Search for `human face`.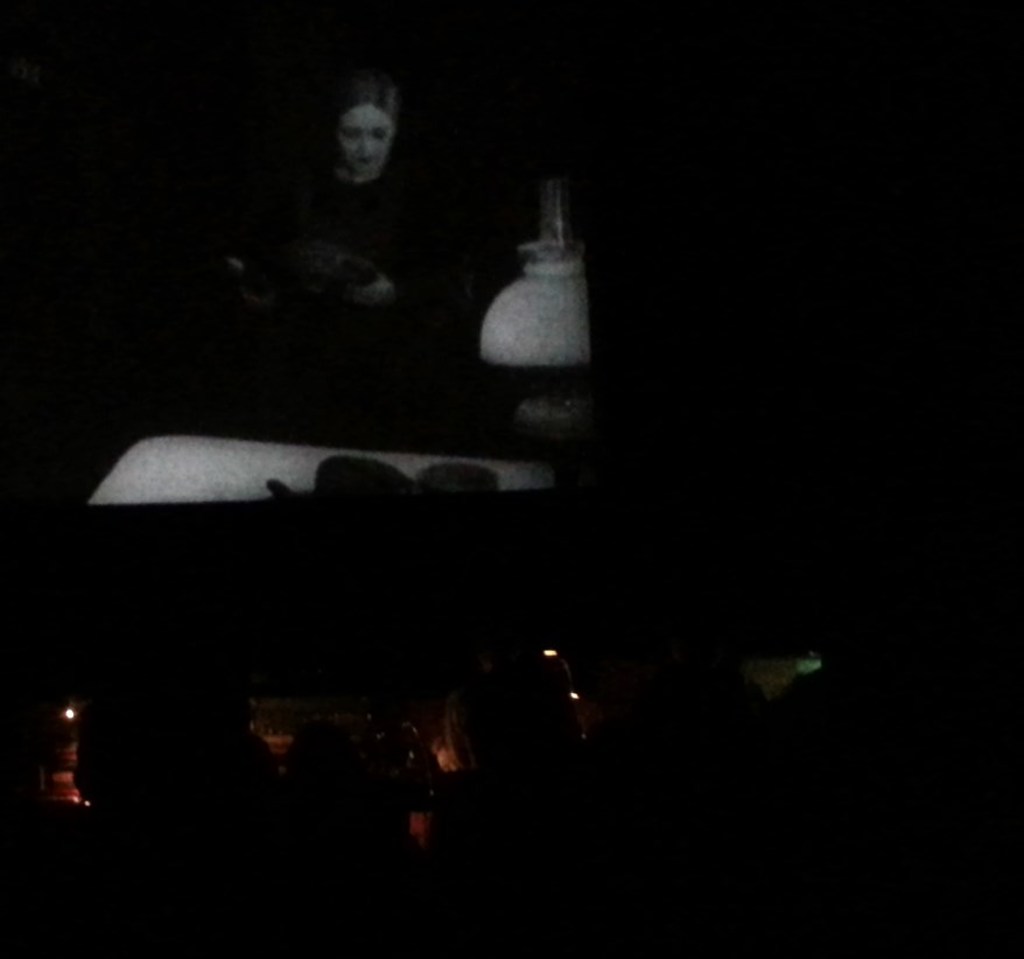
Found at rect(338, 100, 392, 181).
